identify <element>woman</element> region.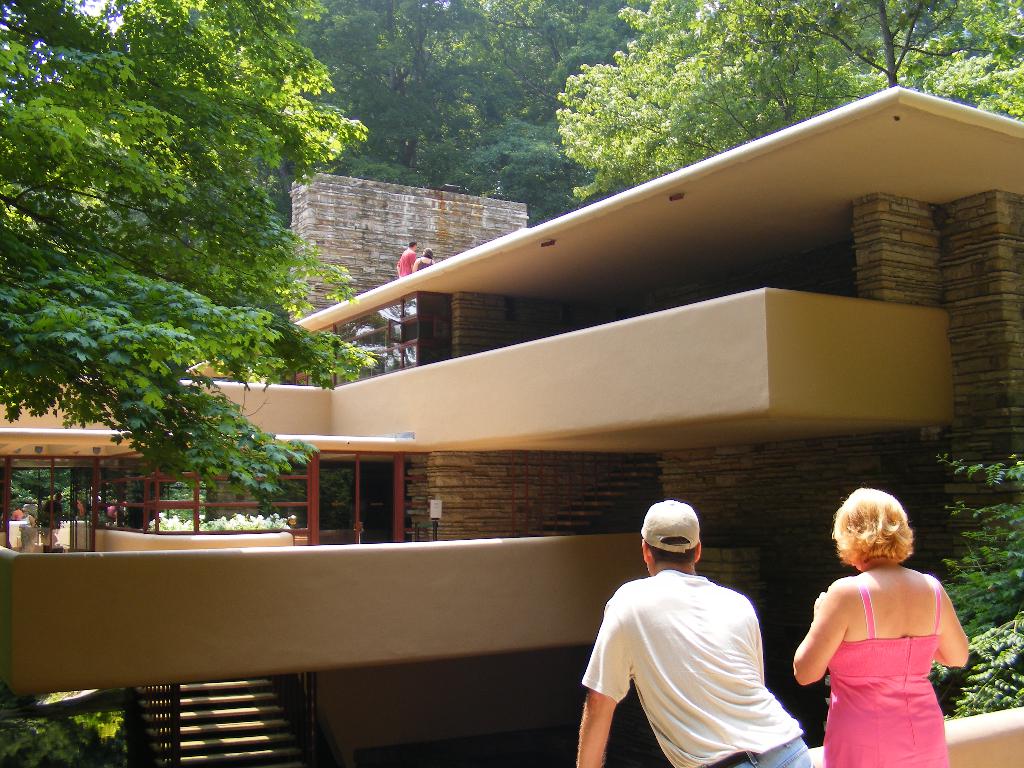
Region: (413, 248, 431, 271).
